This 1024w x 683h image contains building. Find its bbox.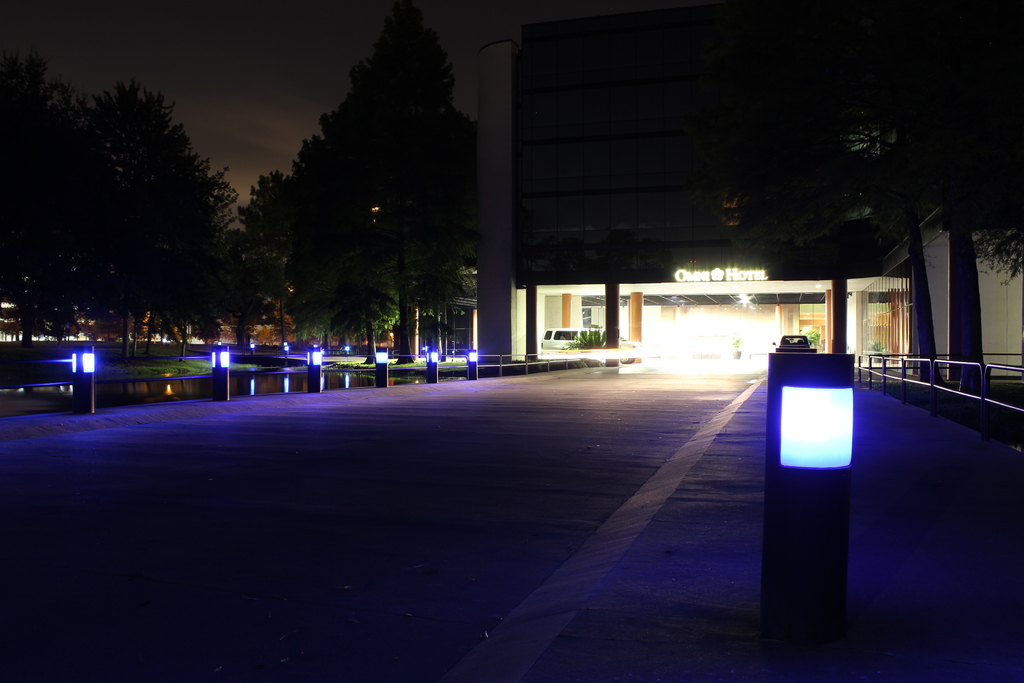
[479, 4, 1022, 377].
